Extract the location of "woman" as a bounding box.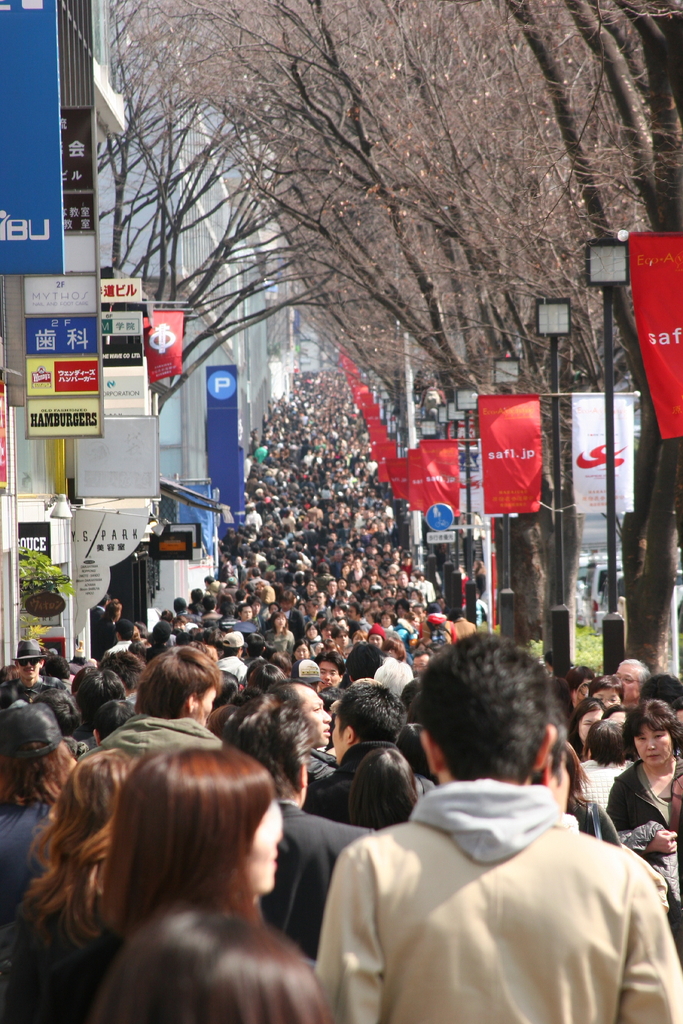
[left=264, top=612, right=294, bottom=653].
